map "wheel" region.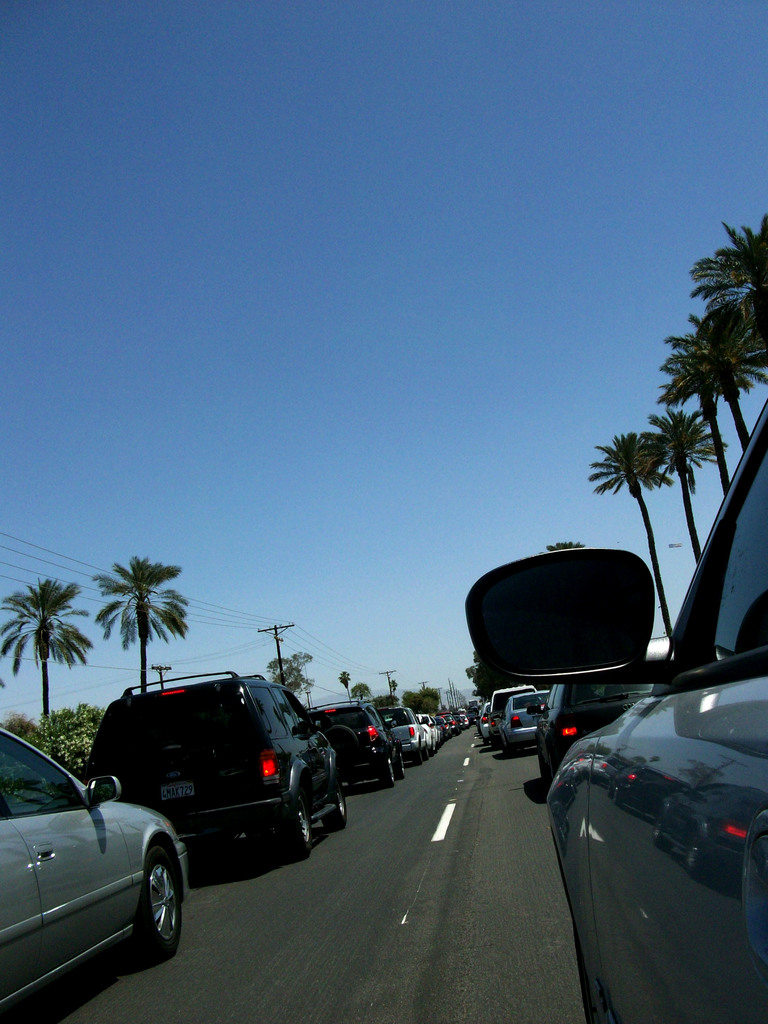
Mapped to (321, 784, 348, 829).
